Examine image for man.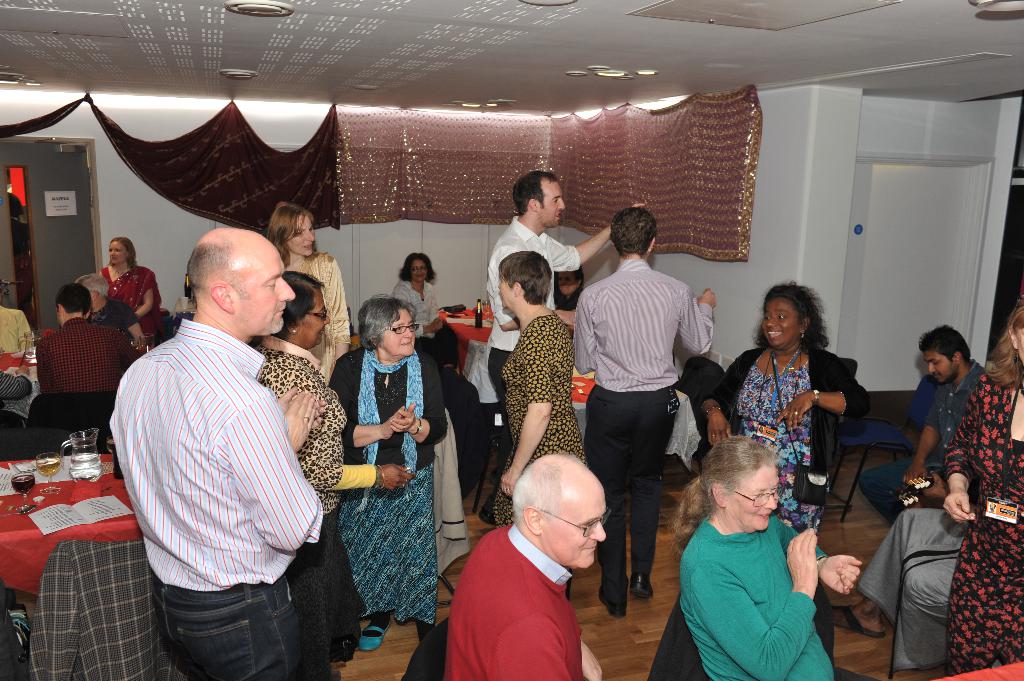
Examination result: box(118, 189, 354, 680).
